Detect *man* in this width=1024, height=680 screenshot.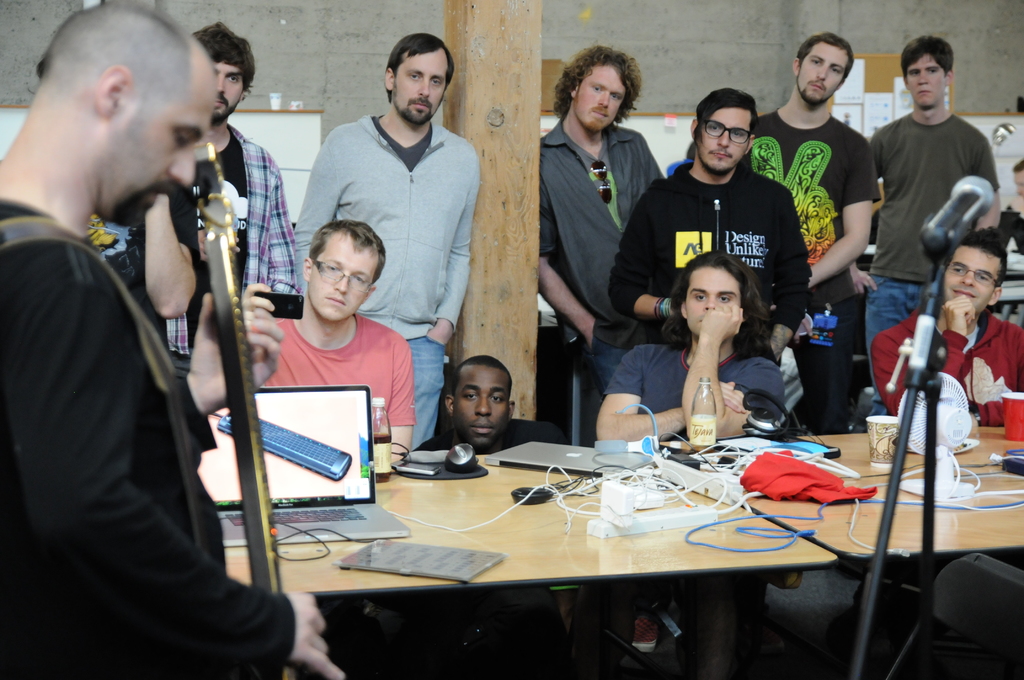
Detection: (x1=4, y1=8, x2=271, y2=665).
